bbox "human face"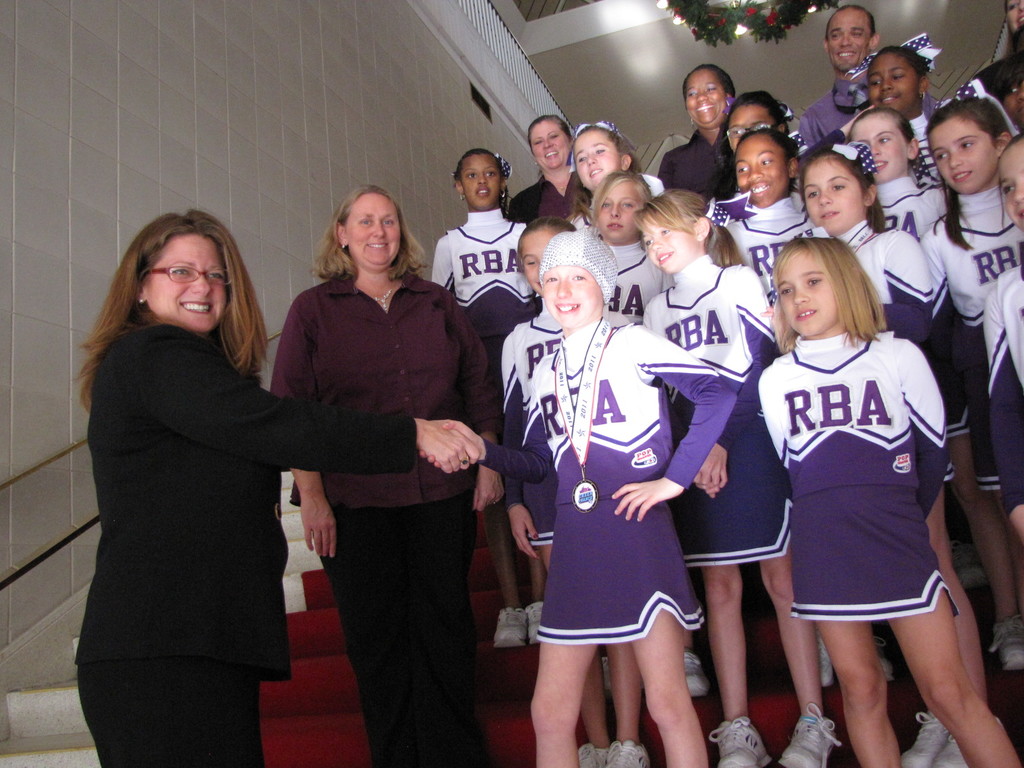
932 111 989 189
